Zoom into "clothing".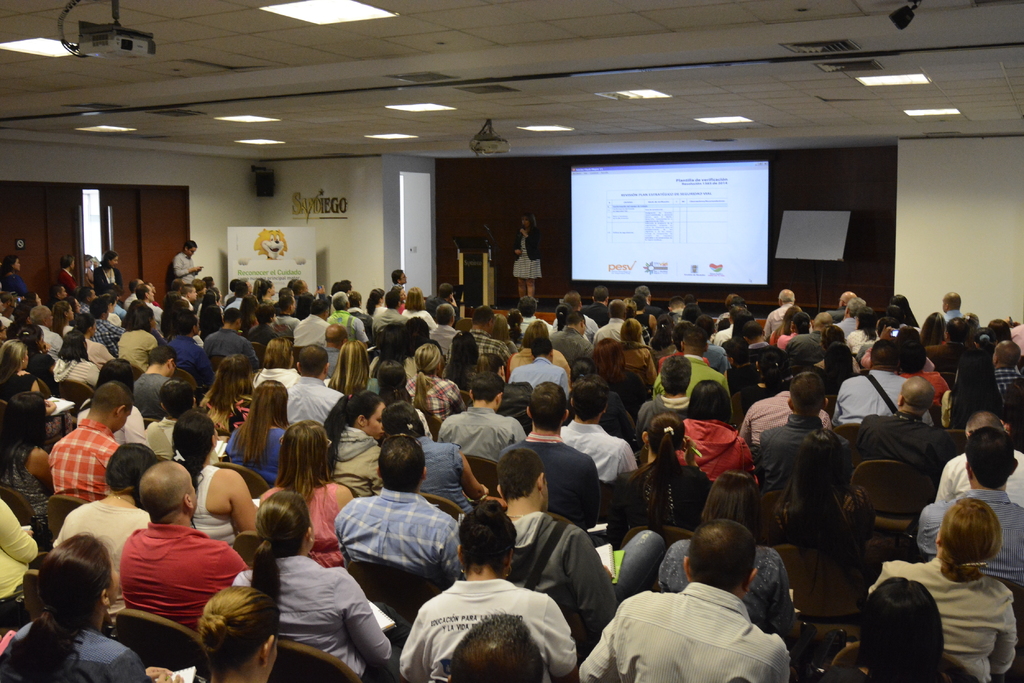
Zoom target: box(504, 507, 634, 639).
